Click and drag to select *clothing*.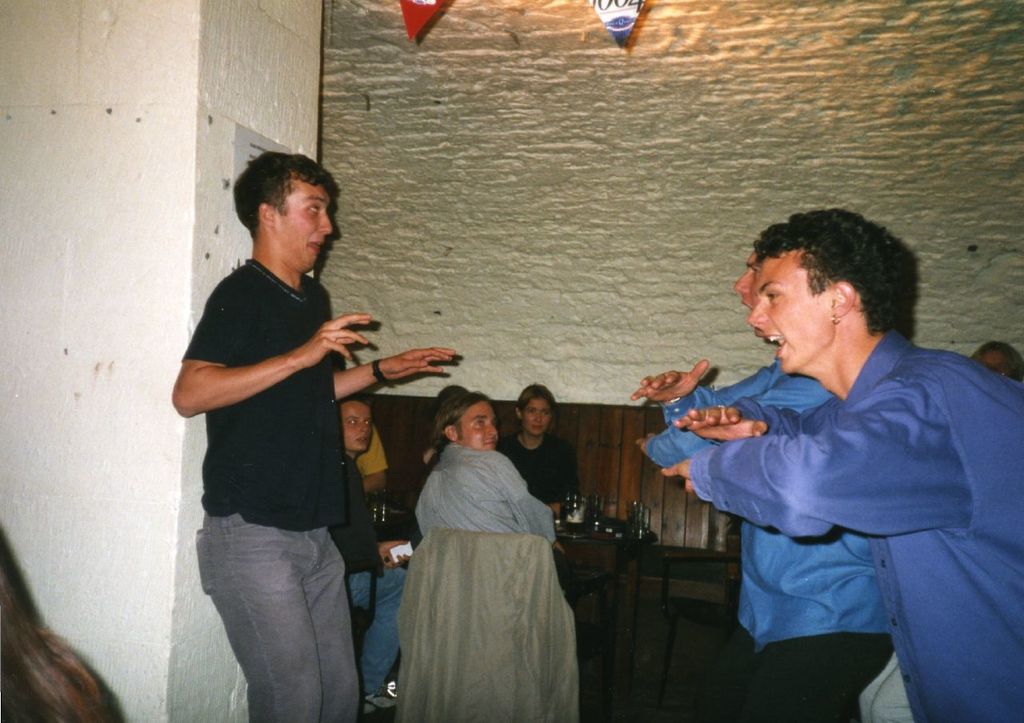
Selection: bbox(182, 256, 366, 722).
